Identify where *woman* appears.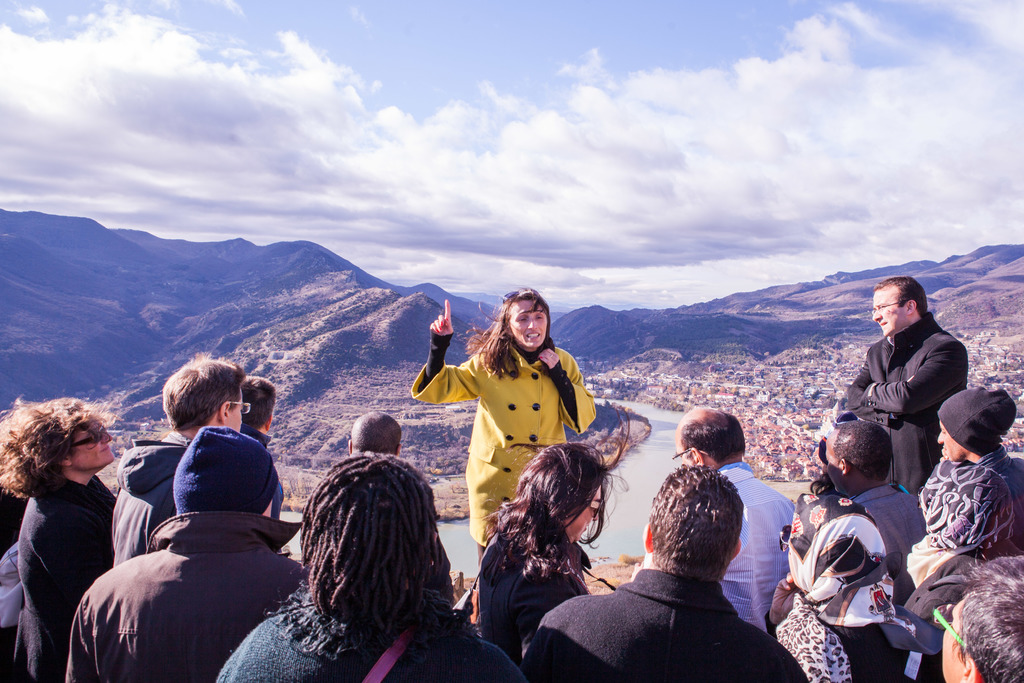
Appears at <region>902, 456, 1022, 631</region>.
